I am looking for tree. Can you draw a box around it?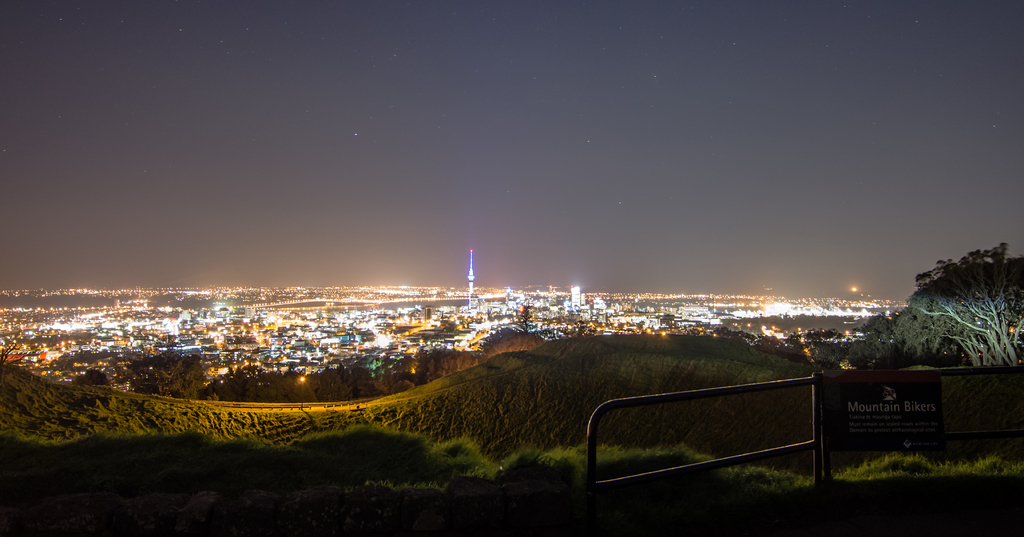
Sure, the bounding box is BBox(69, 364, 109, 390).
